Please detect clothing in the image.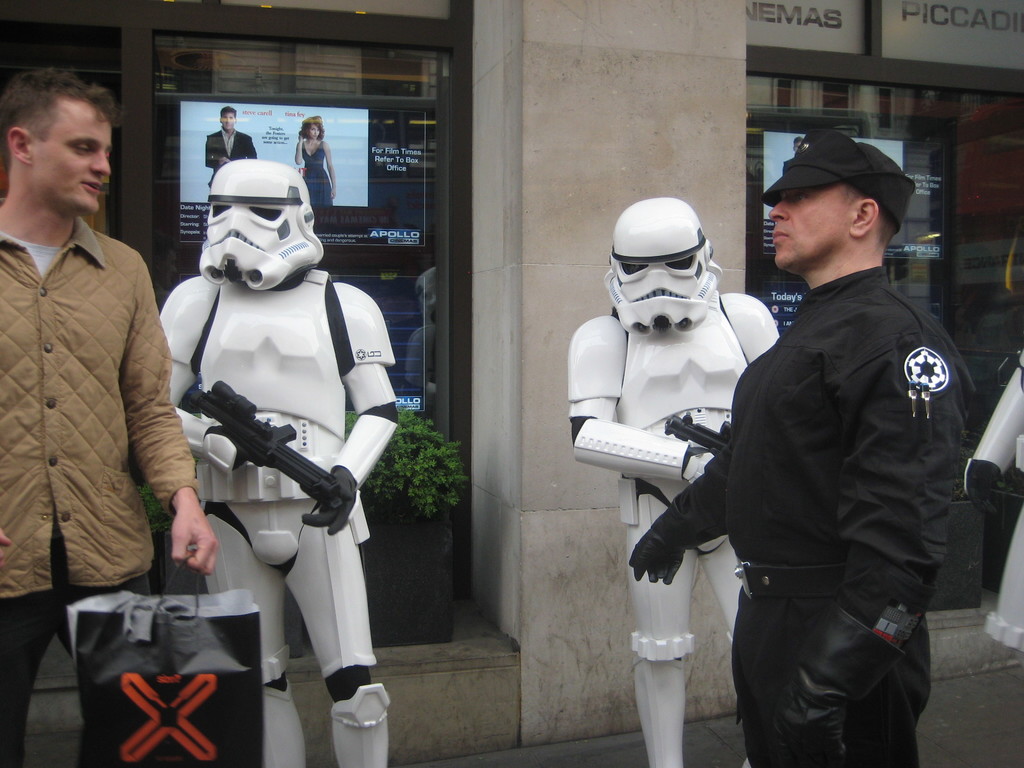
locate(304, 140, 334, 209).
